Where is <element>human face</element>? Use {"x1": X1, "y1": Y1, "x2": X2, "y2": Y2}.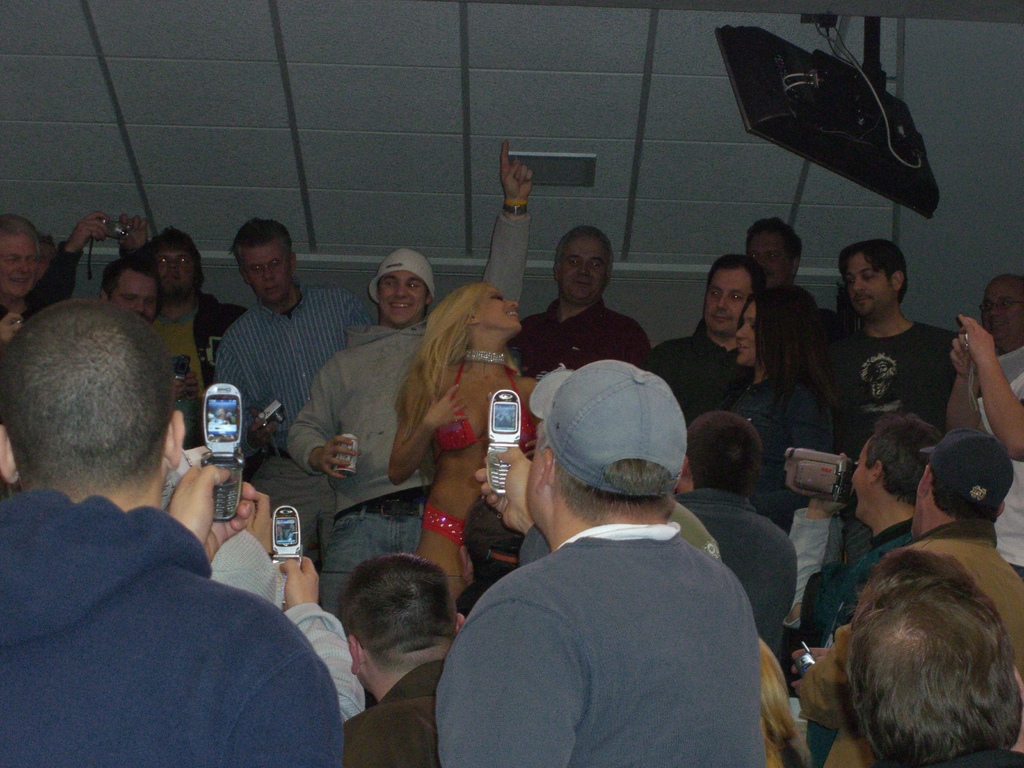
{"x1": 739, "y1": 300, "x2": 758, "y2": 366}.
